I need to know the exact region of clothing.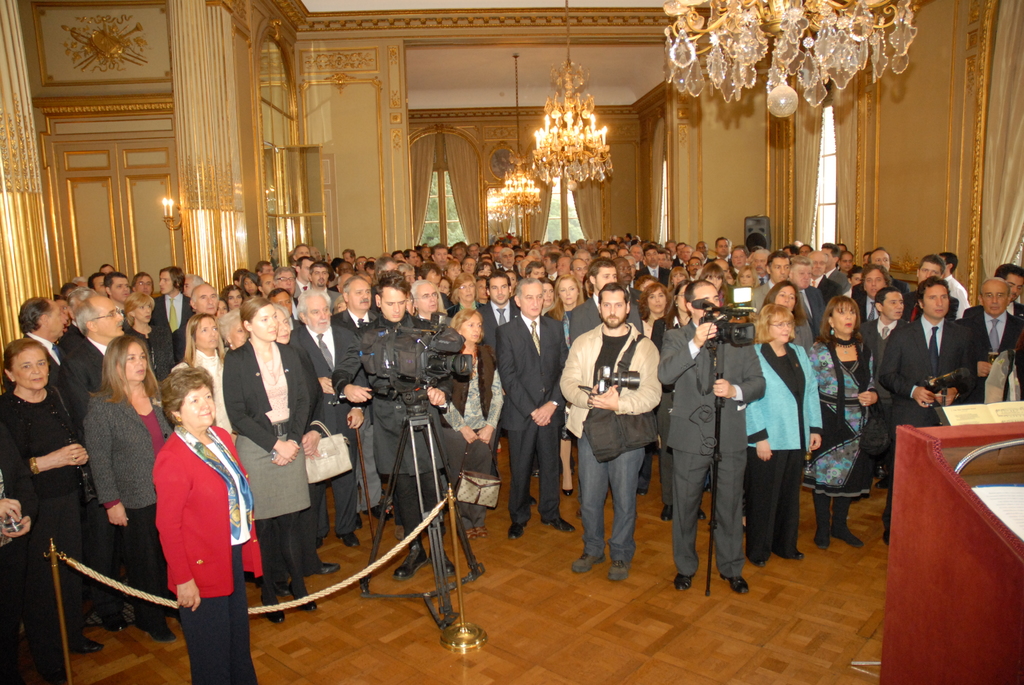
Region: pyautogui.locateOnScreen(444, 347, 503, 497).
